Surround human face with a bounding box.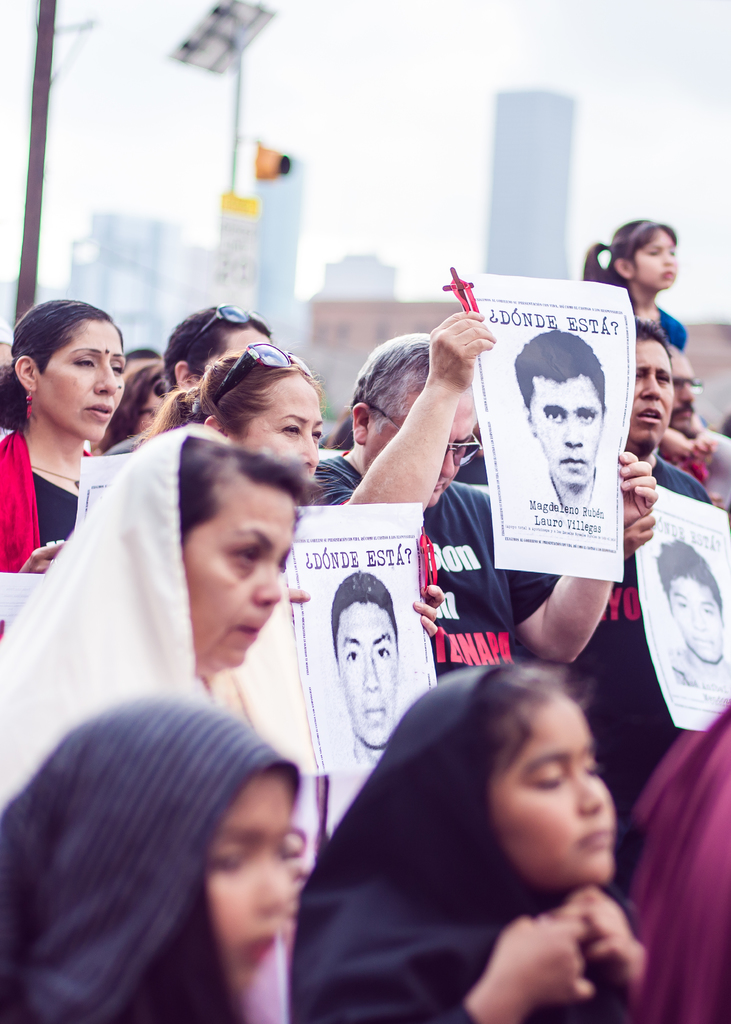
select_region(529, 376, 603, 495).
